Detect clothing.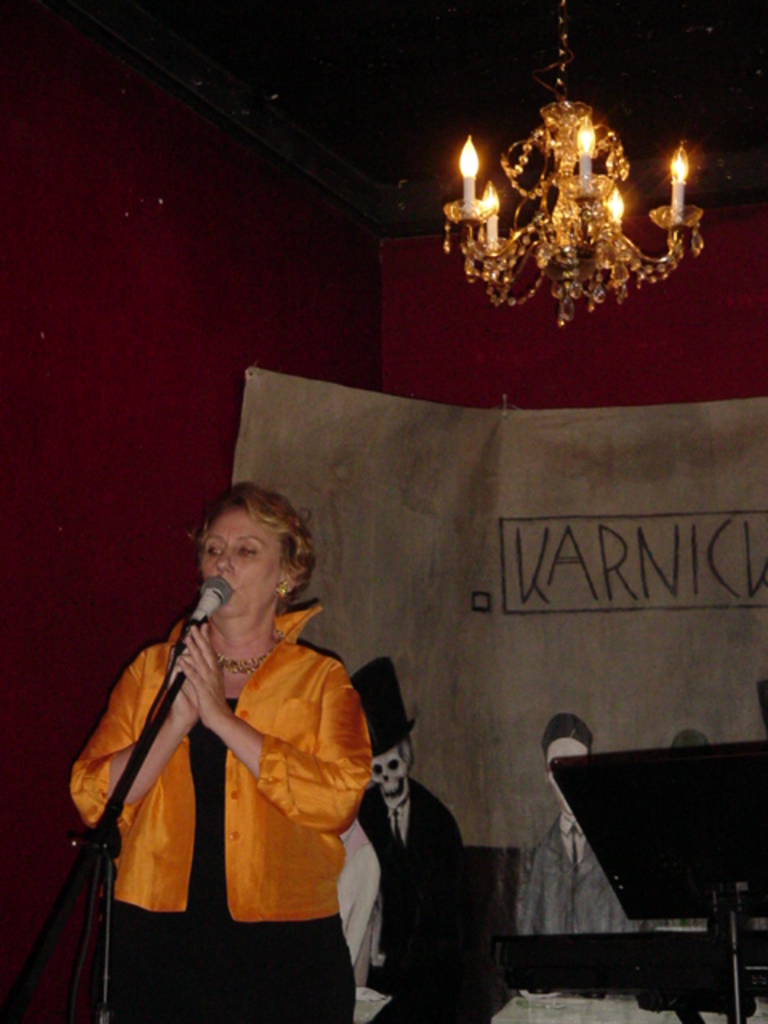
Detected at (512,821,648,938).
